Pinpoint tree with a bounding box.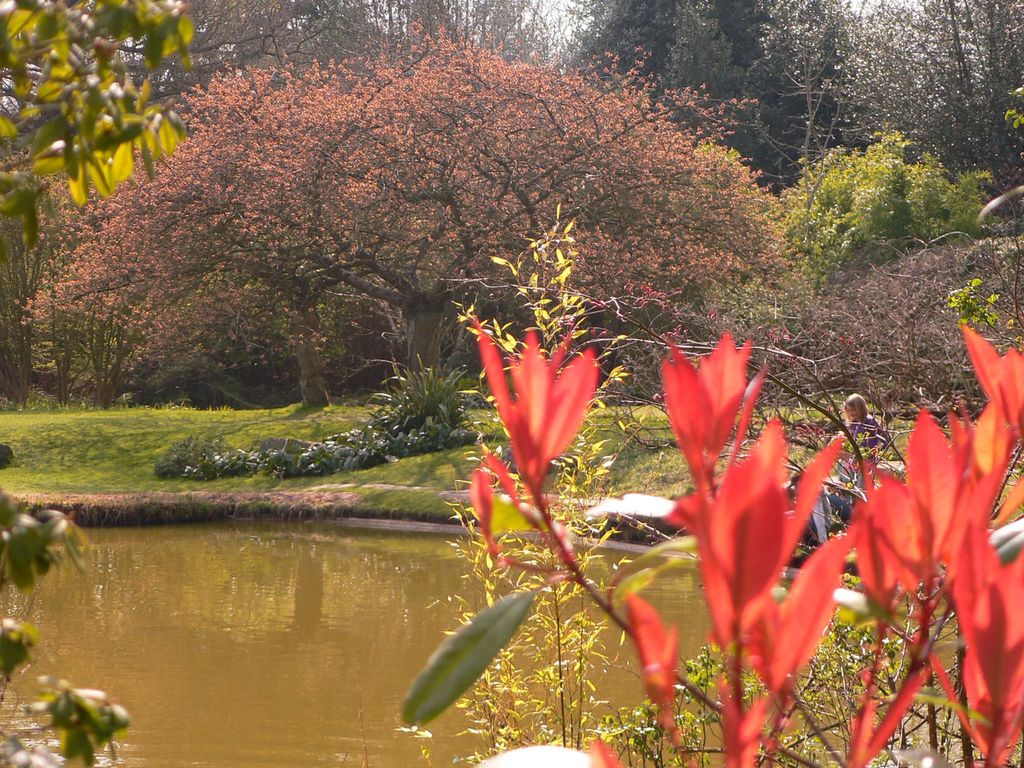
<box>774,129,1007,291</box>.
